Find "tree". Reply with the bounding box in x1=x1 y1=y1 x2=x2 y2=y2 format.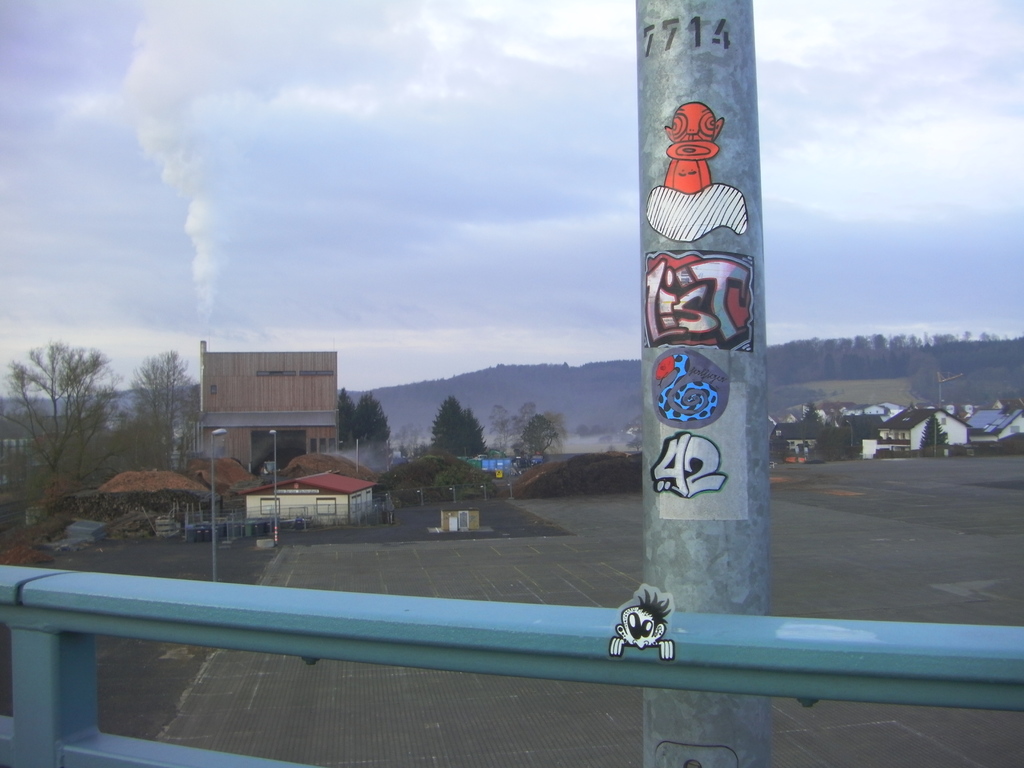
x1=499 y1=397 x2=540 y2=460.
